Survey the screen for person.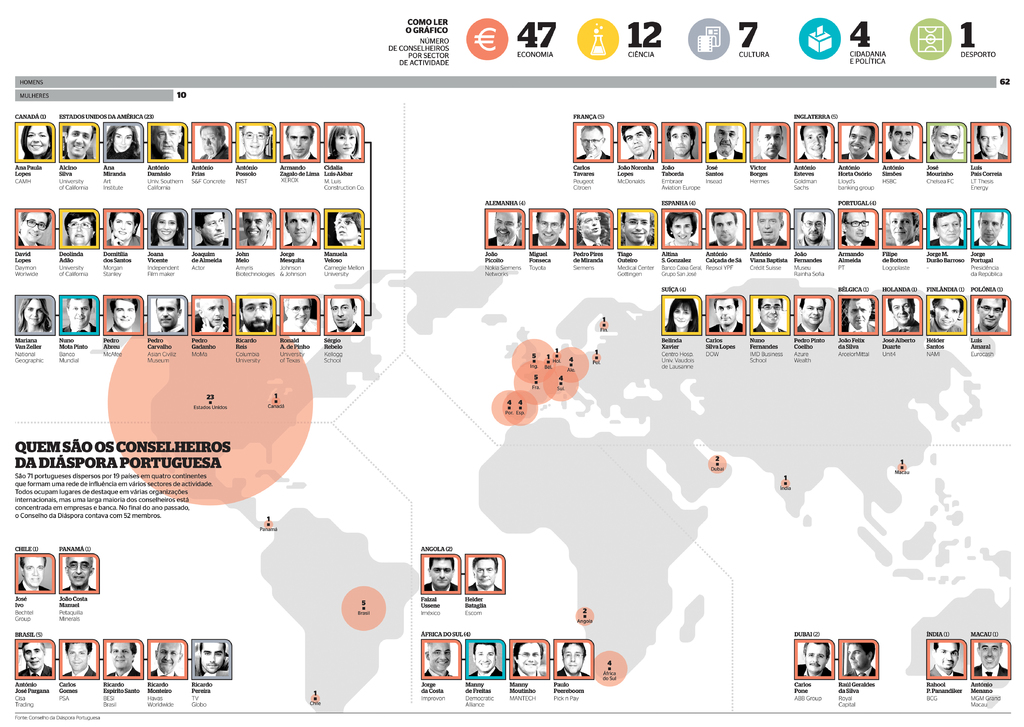
Survey found: (710,300,746,332).
